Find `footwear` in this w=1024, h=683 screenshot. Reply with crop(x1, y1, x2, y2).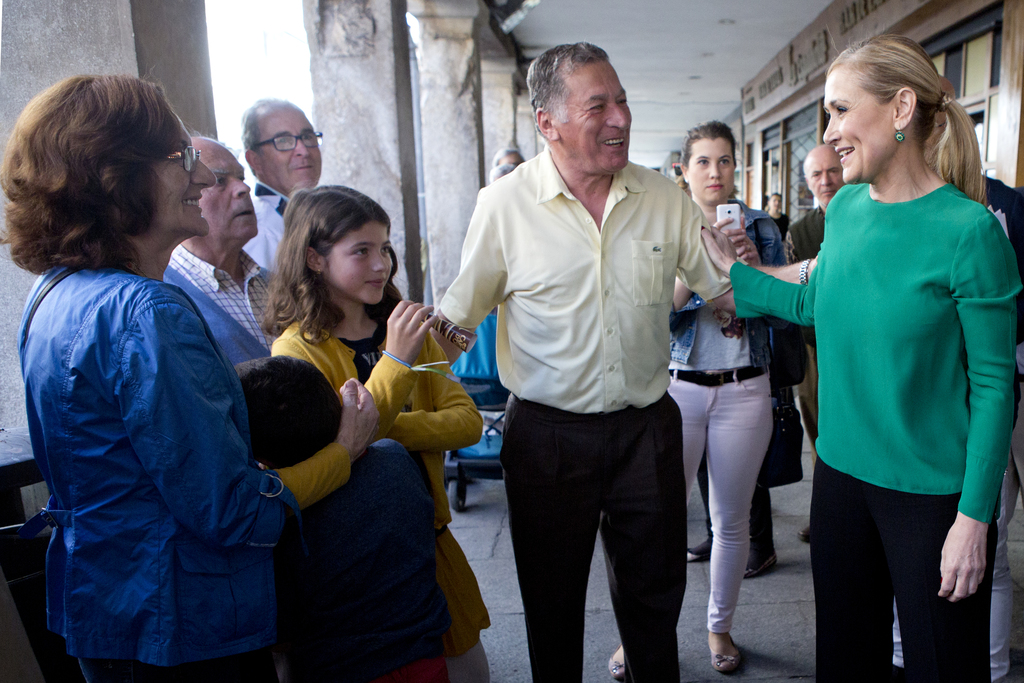
crop(682, 528, 720, 565).
